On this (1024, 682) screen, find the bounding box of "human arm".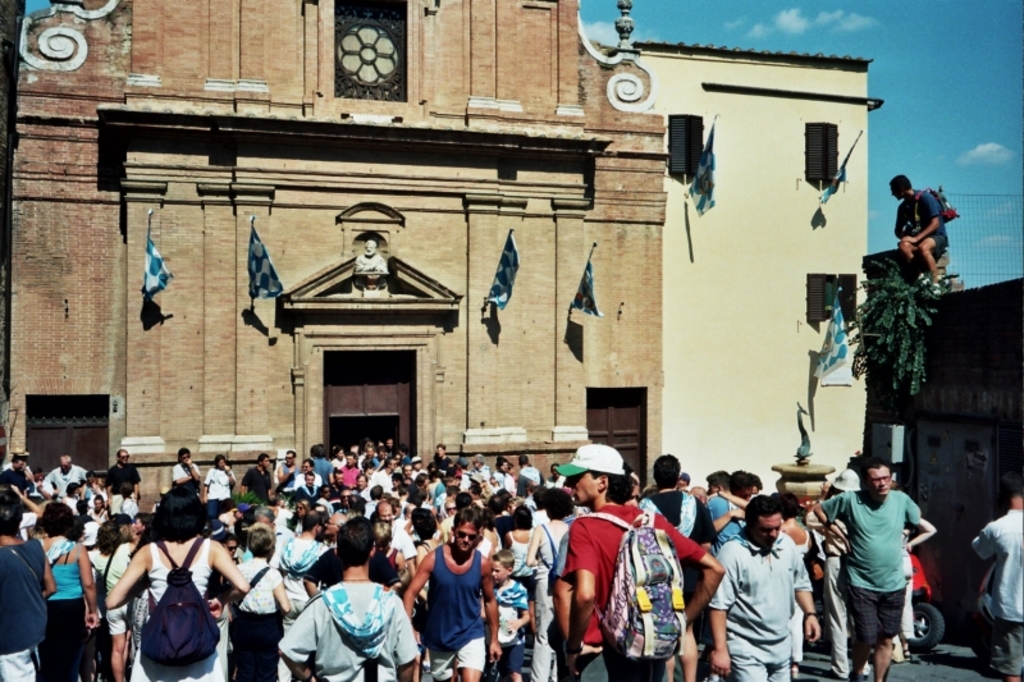
Bounding box: l=504, t=585, r=527, b=635.
